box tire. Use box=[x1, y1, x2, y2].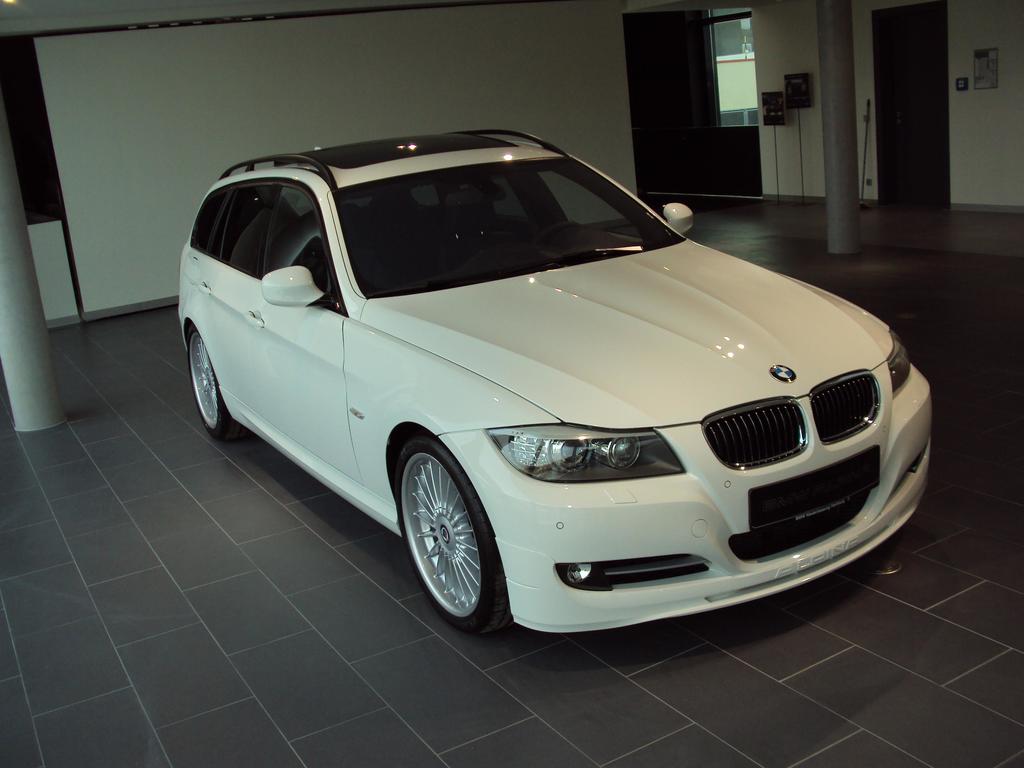
box=[391, 420, 506, 628].
